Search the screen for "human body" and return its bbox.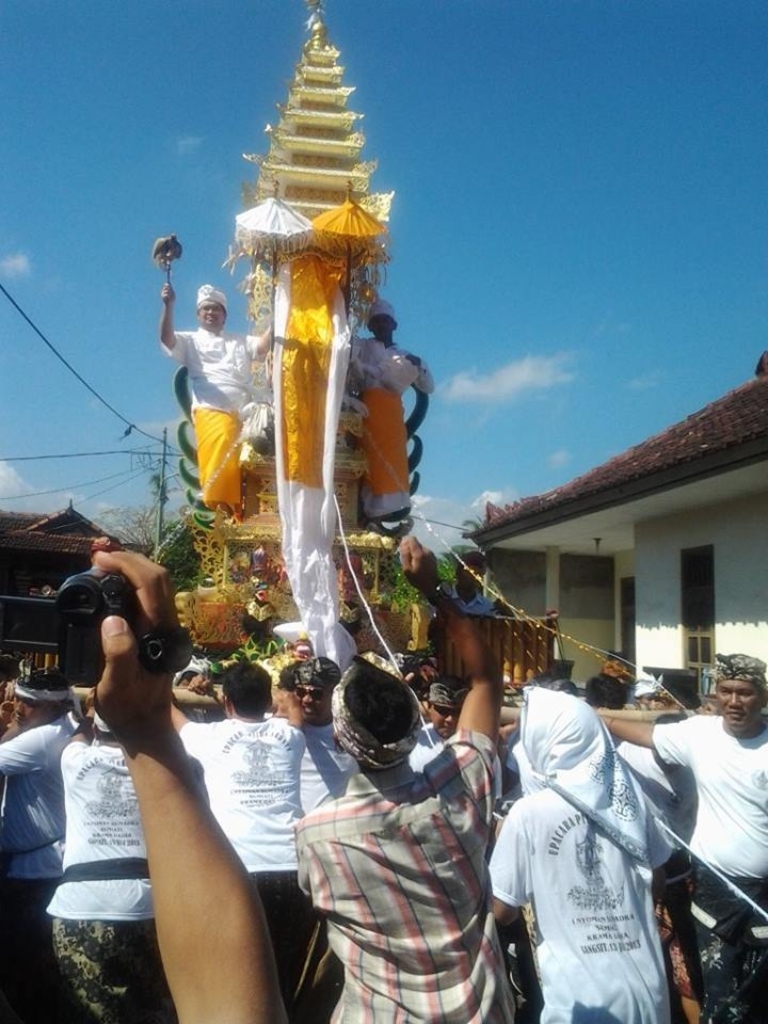
Found: region(291, 539, 505, 1023).
